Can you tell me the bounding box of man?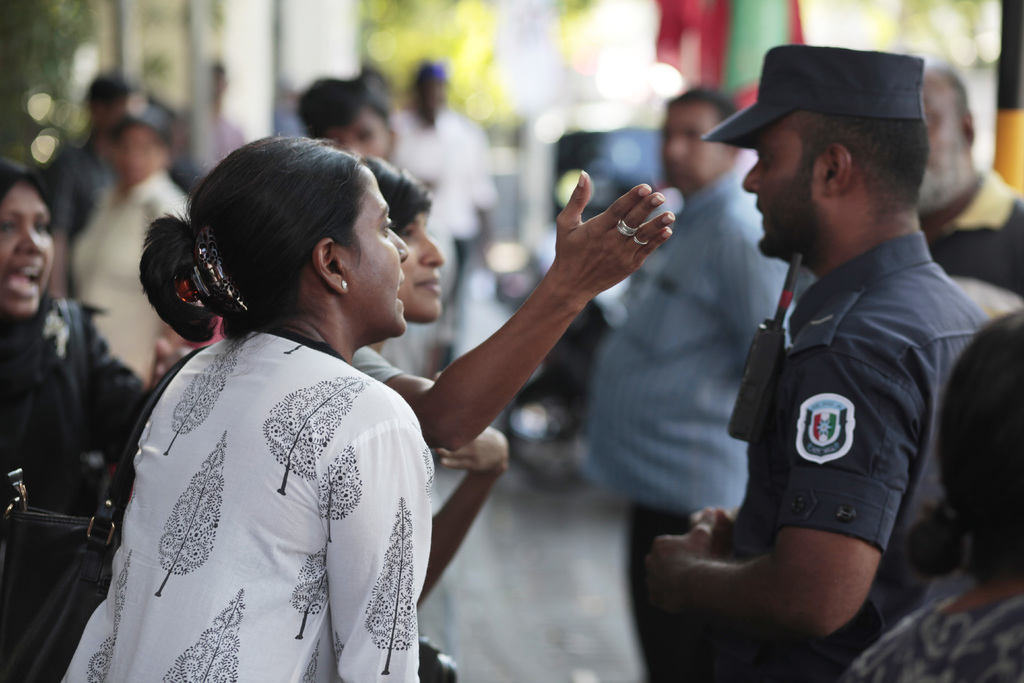
box(574, 90, 781, 682).
